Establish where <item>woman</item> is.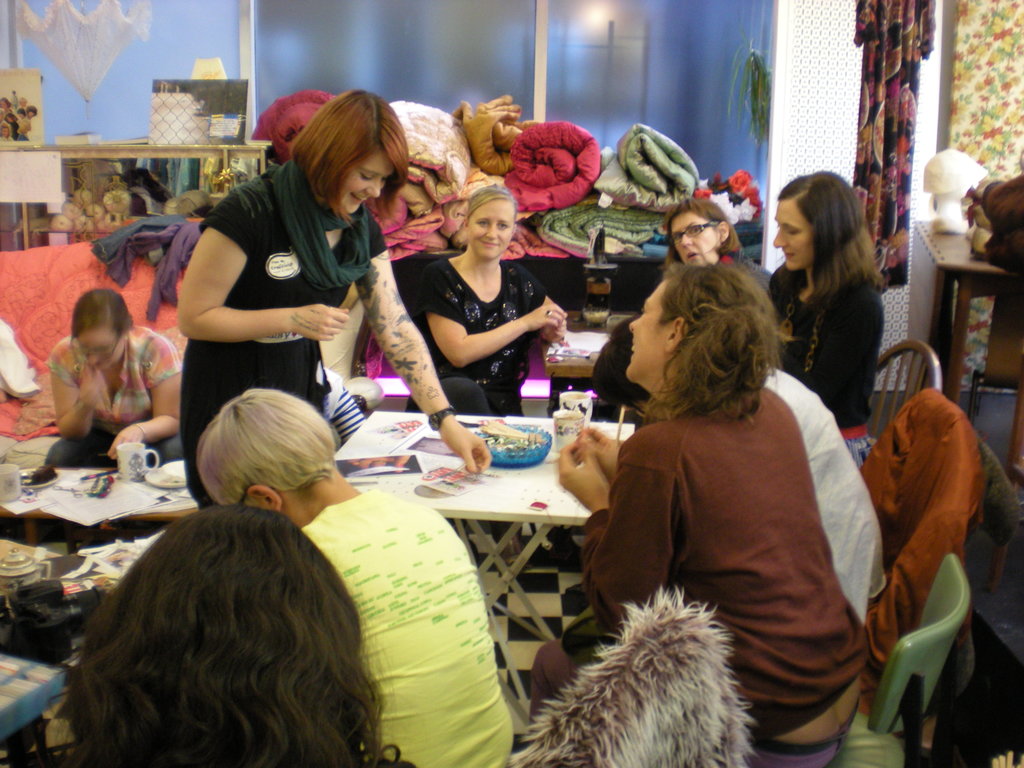
Established at [left=664, top=202, right=749, bottom=286].
